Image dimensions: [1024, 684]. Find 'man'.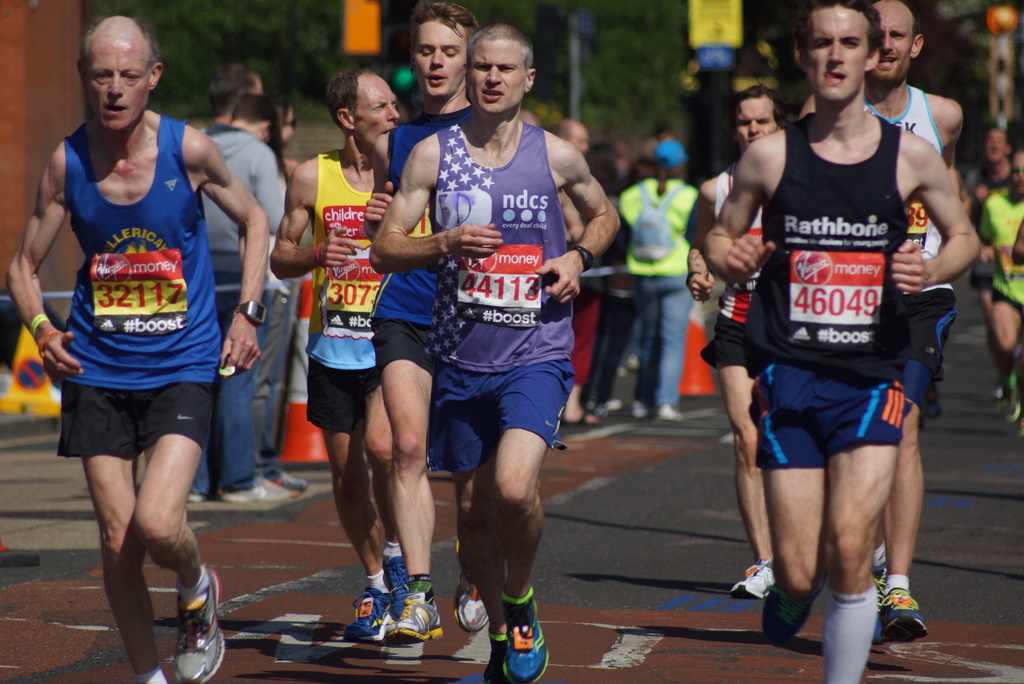
(557, 116, 588, 156).
